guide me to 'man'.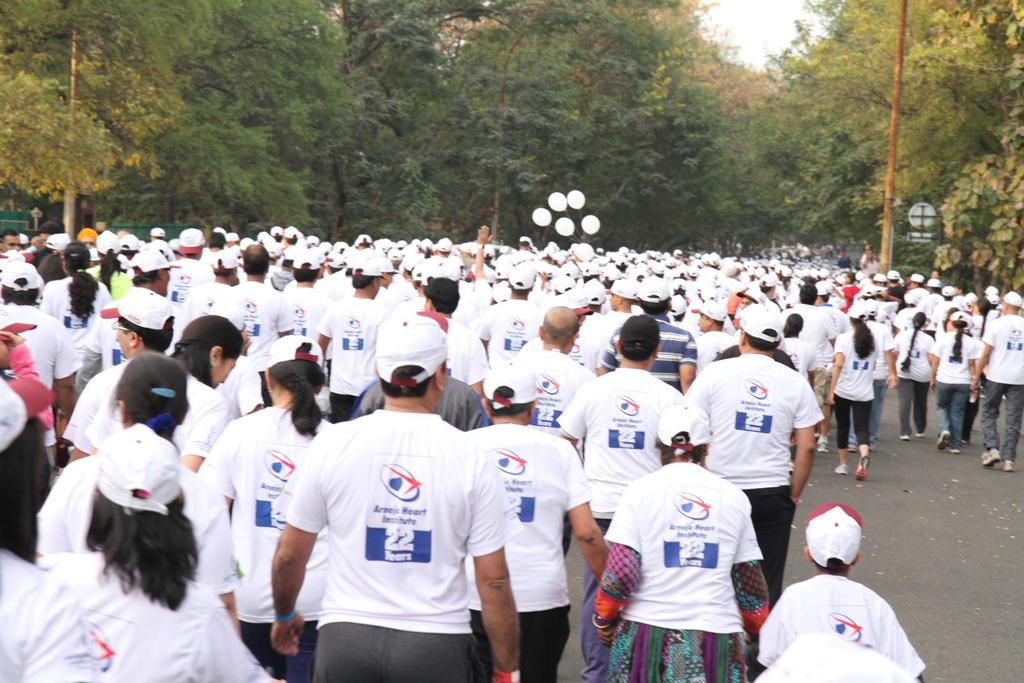
Guidance: pyautogui.locateOnScreen(522, 304, 598, 549).
